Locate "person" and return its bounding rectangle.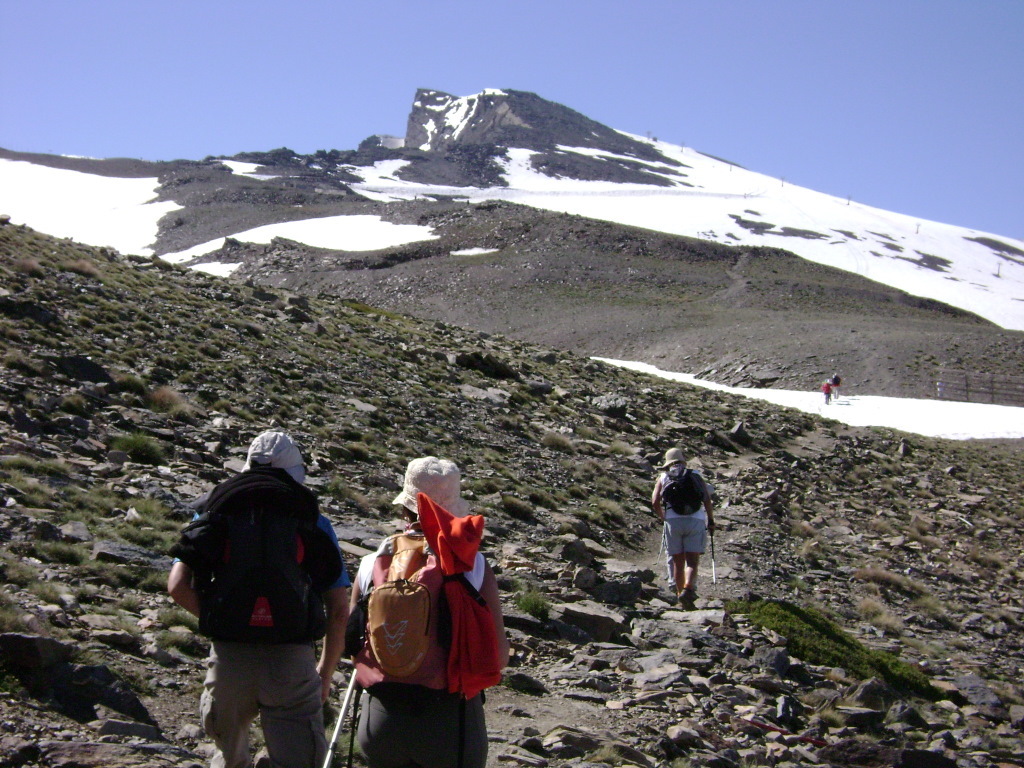
823,384,829,404.
